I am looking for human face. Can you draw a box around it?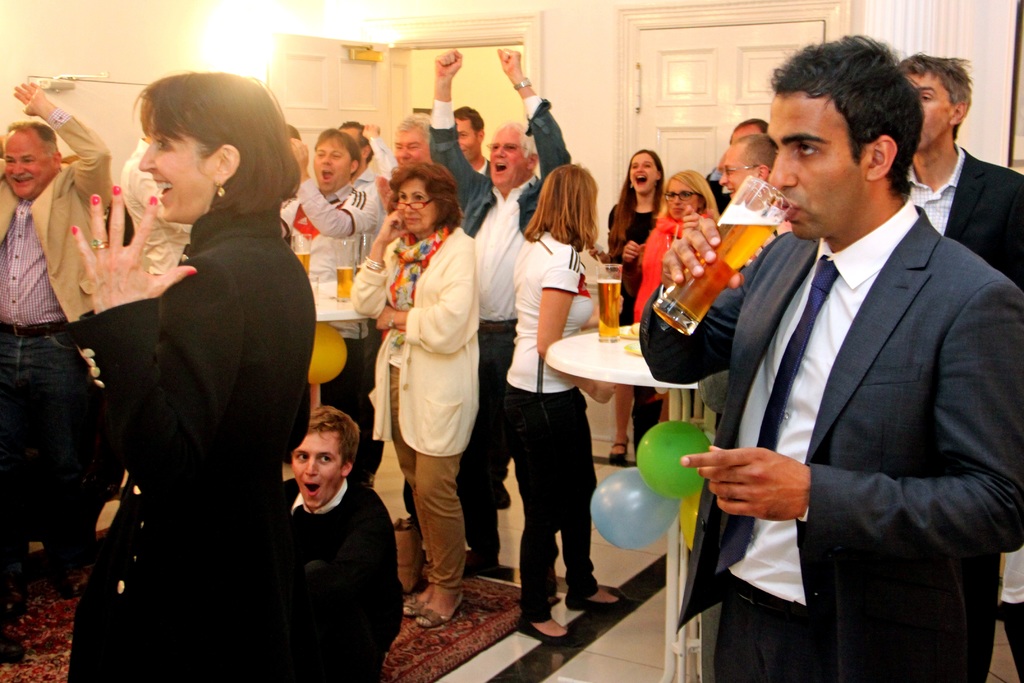
Sure, the bounding box is [x1=396, y1=130, x2=428, y2=167].
